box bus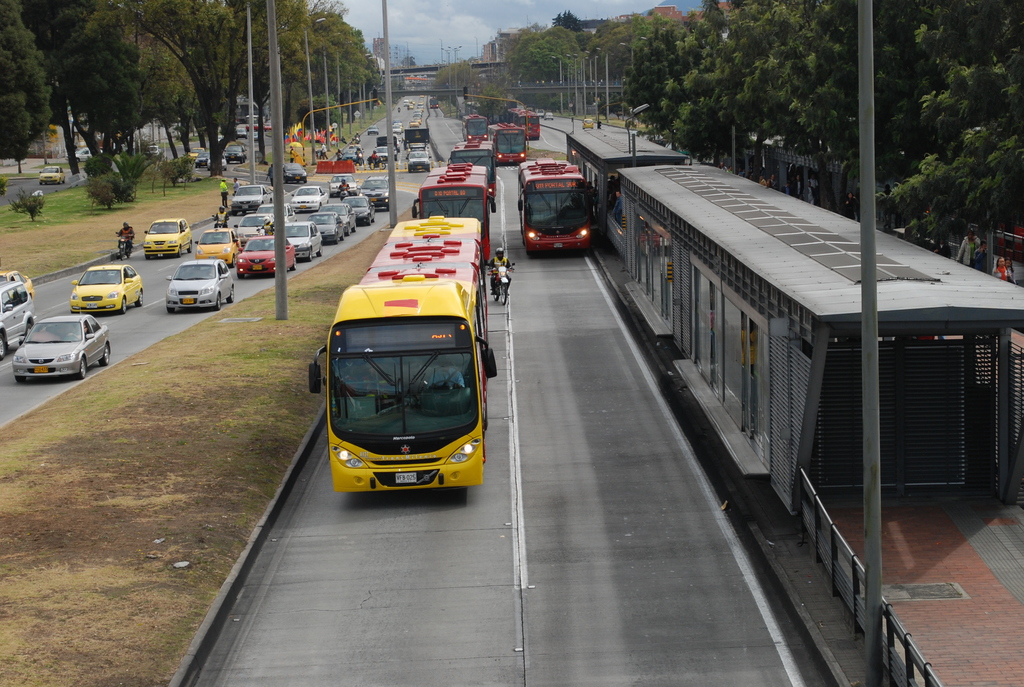
463,108,492,138
